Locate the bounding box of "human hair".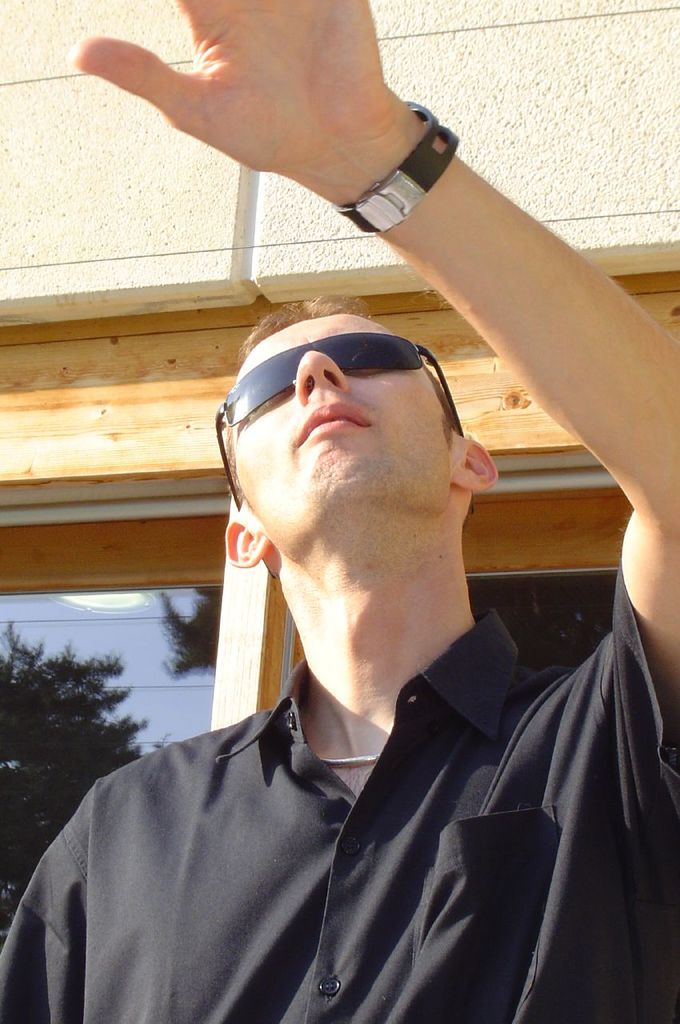
Bounding box: bbox=(210, 290, 460, 502).
